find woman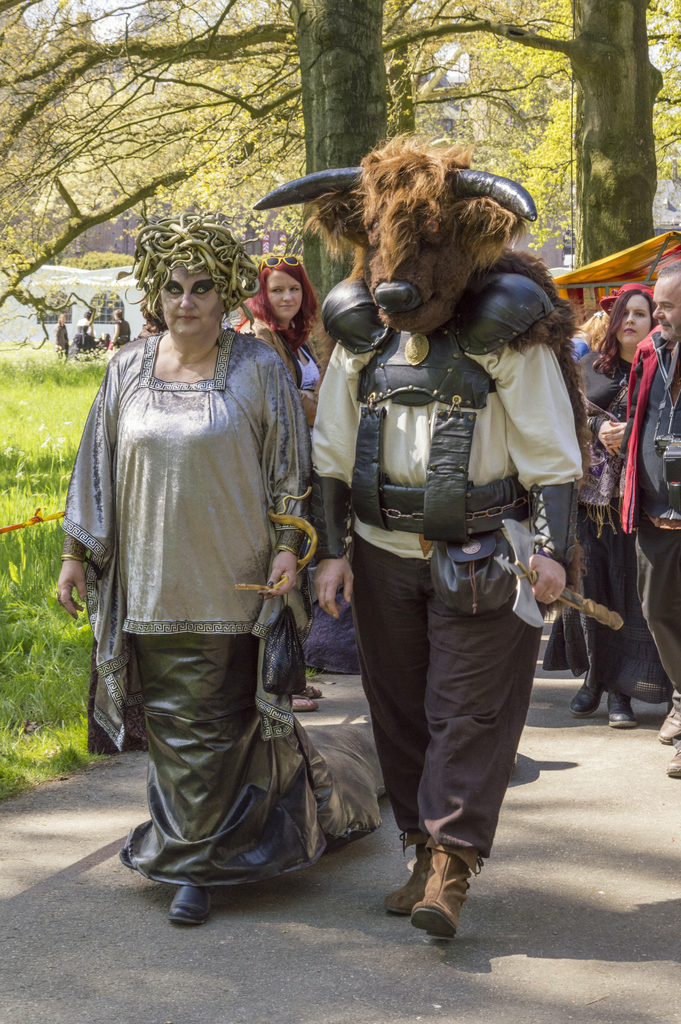
(left=65, top=196, right=337, bottom=914)
